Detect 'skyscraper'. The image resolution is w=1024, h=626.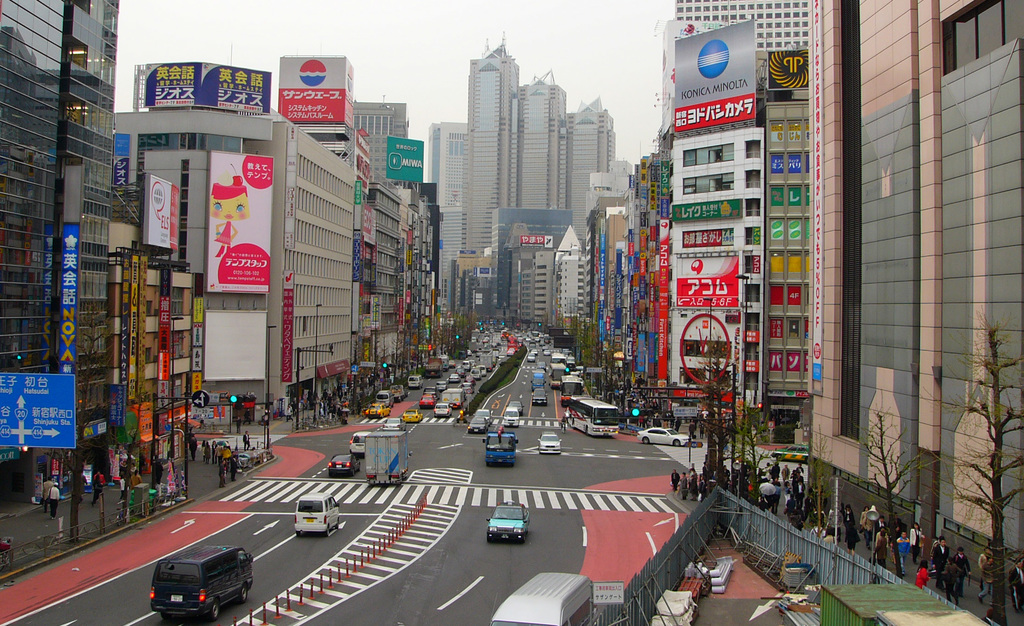
box(0, 0, 118, 484).
